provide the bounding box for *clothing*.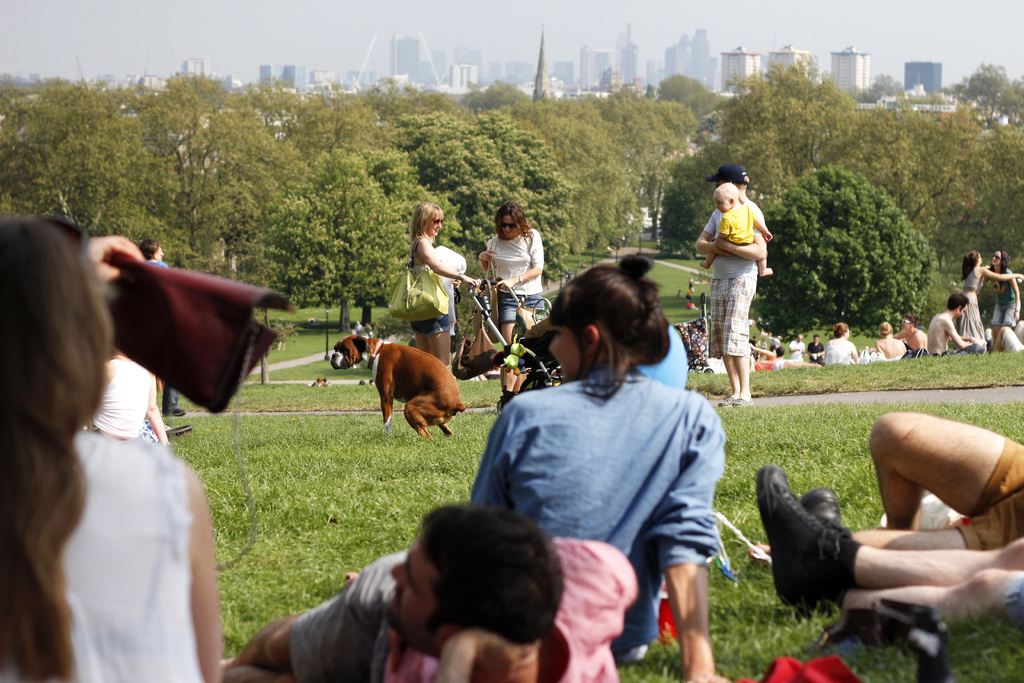
(93,358,154,443).
